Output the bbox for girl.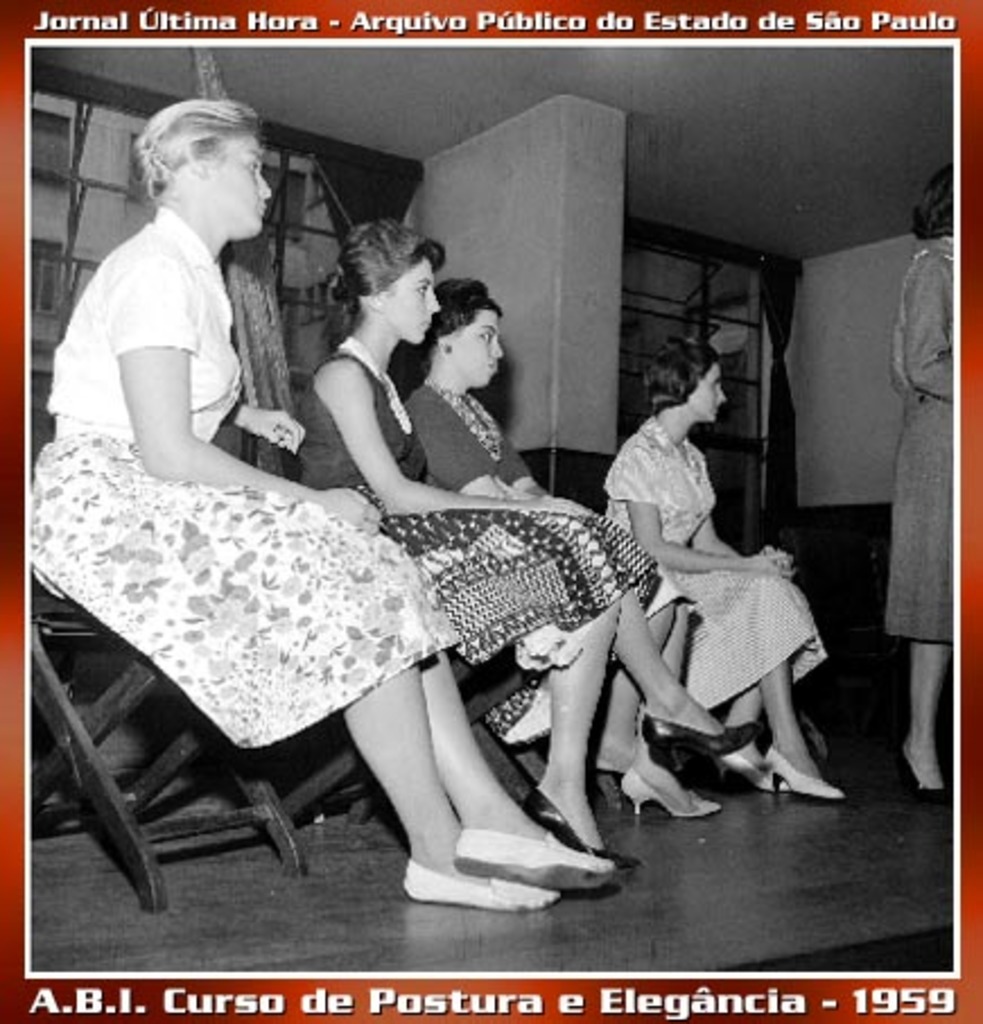
Rect(409, 278, 721, 809).
